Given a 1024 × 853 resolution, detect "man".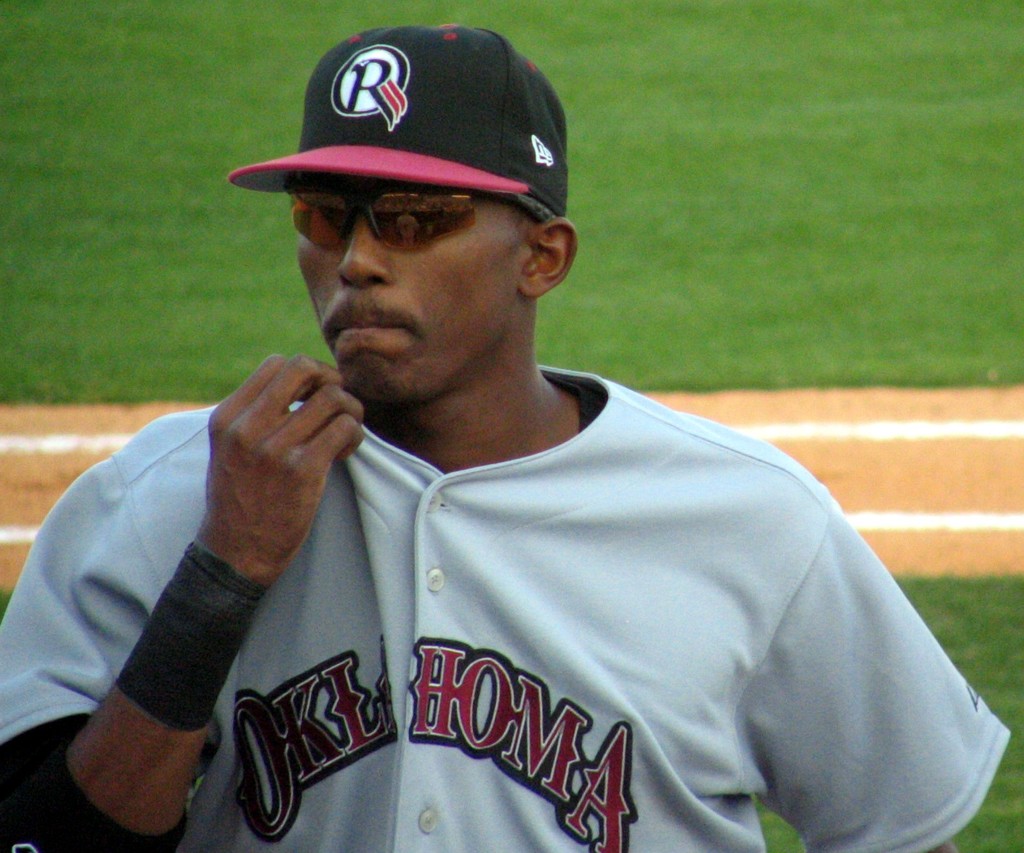
<region>190, 57, 984, 850</region>.
